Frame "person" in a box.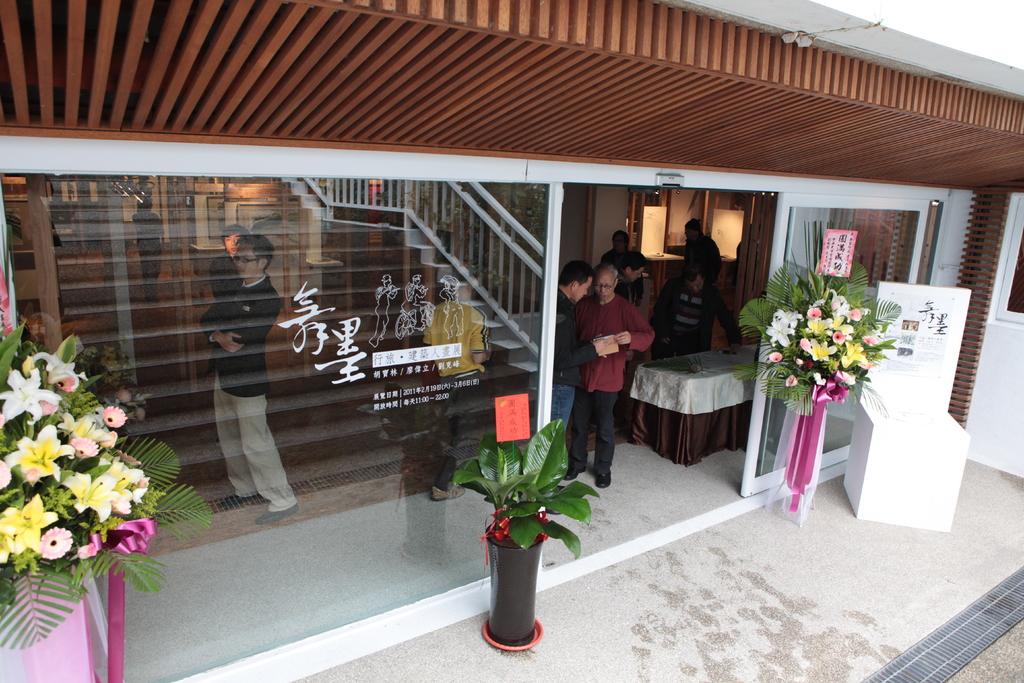
BBox(200, 234, 304, 527).
